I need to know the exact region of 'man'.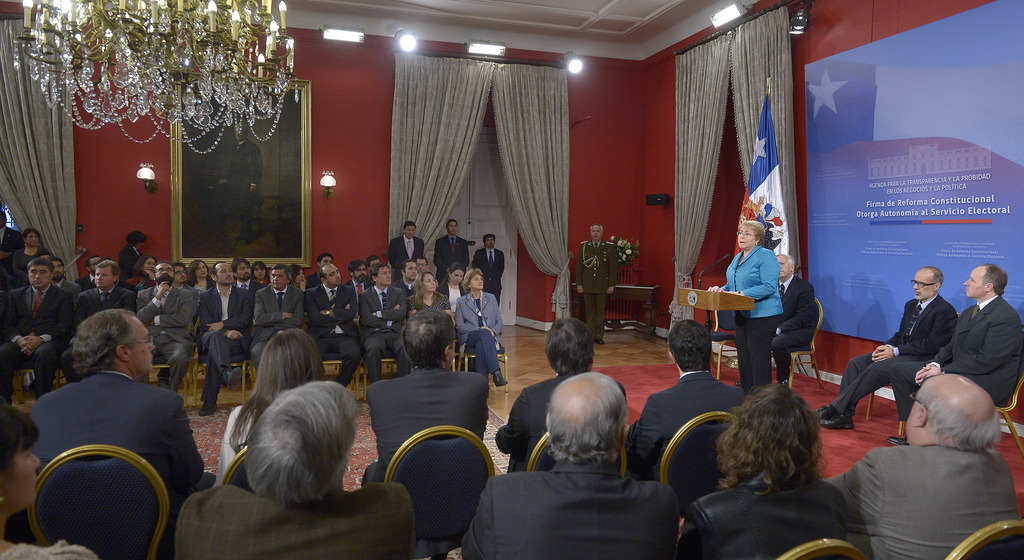
Region: select_region(50, 259, 81, 314).
